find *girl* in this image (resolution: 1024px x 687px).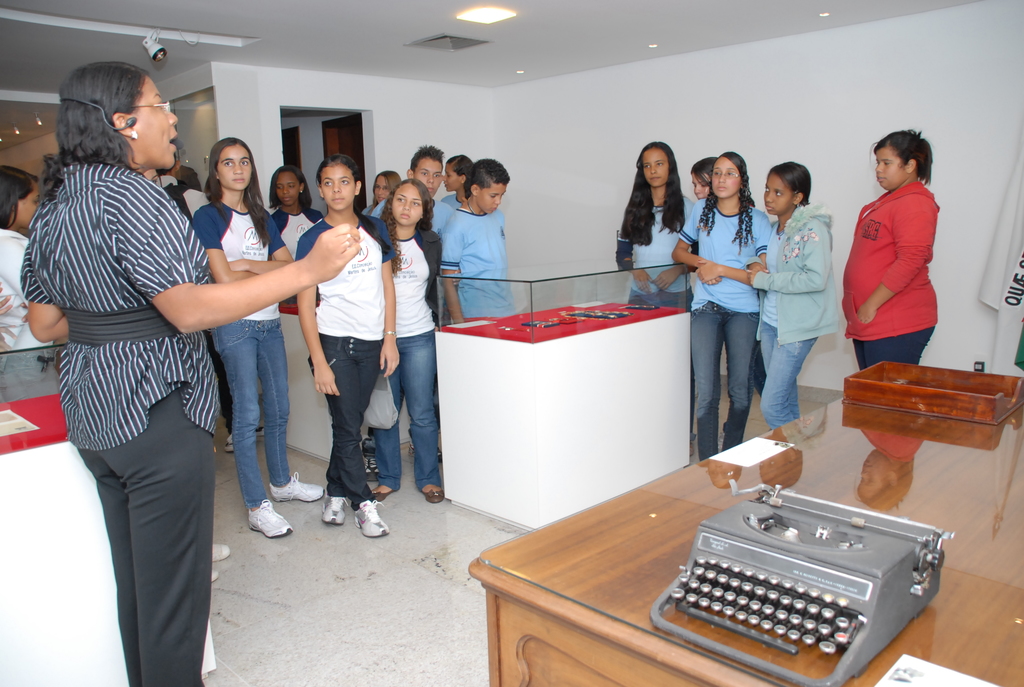
detection(0, 164, 56, 350).
